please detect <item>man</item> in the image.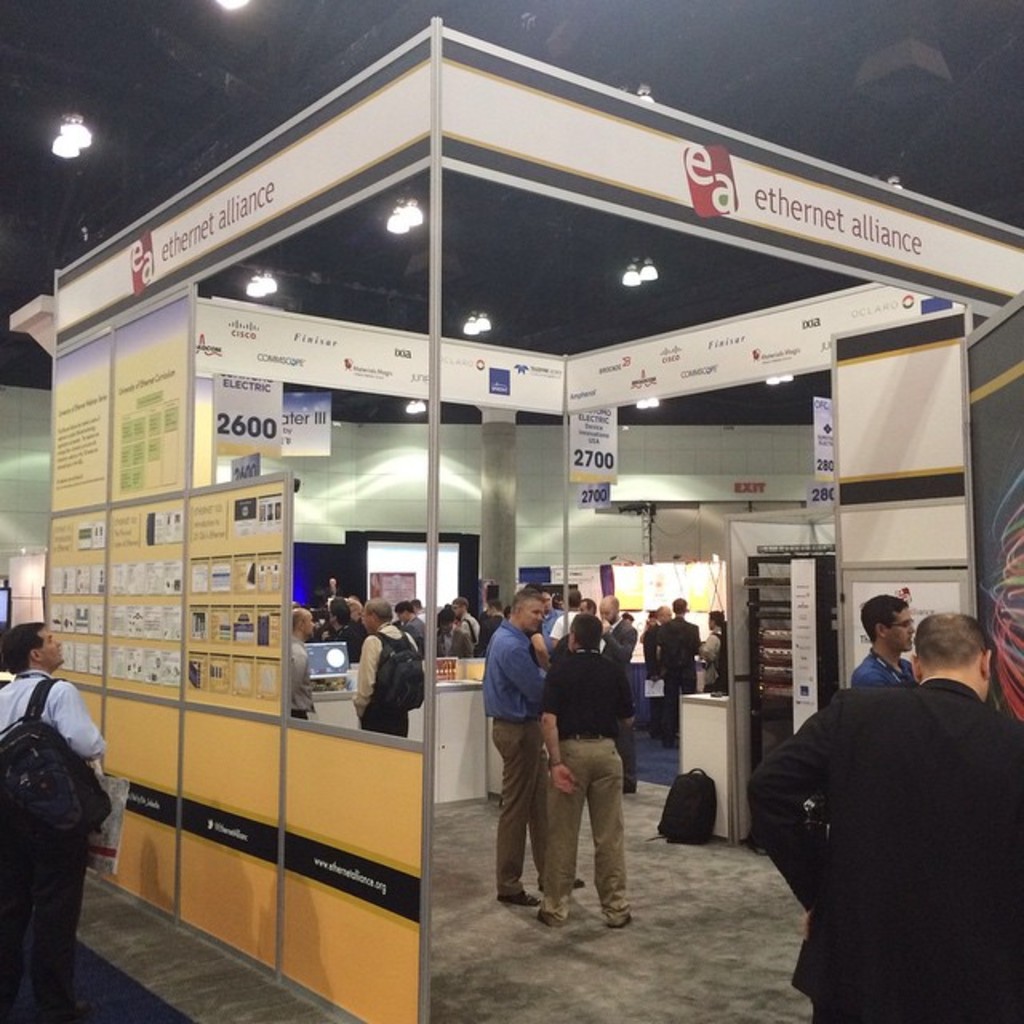
l=646, t=608, r=672, b=685.
